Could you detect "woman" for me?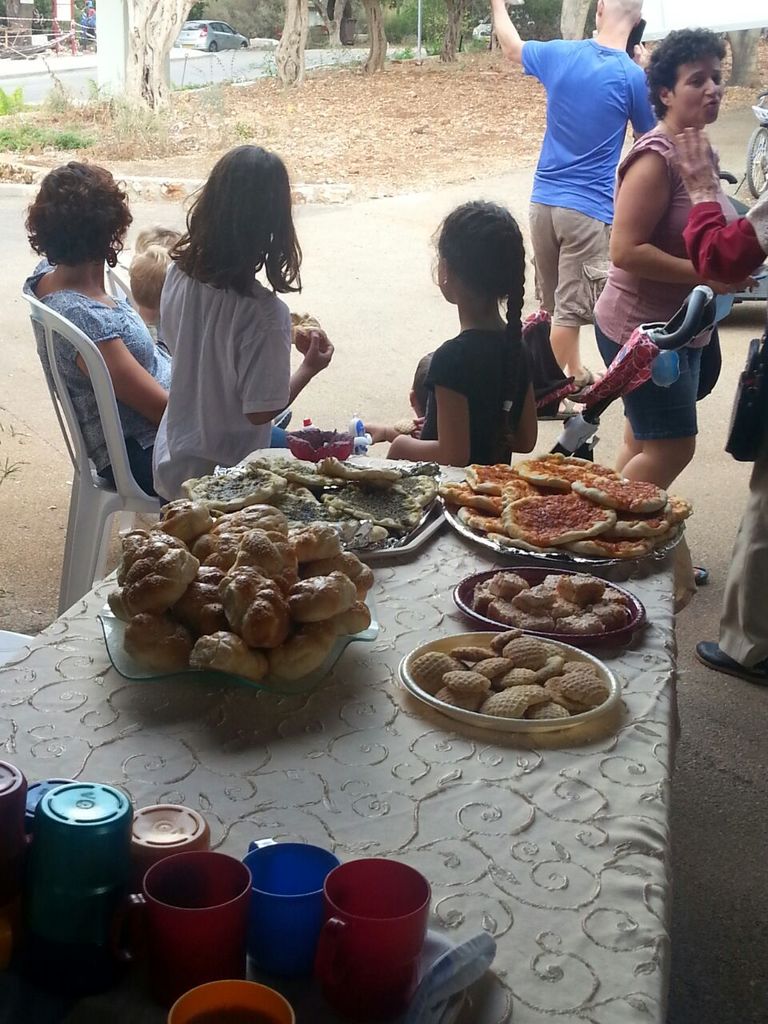
Detection result: detection(18, 158, 188, 498).
